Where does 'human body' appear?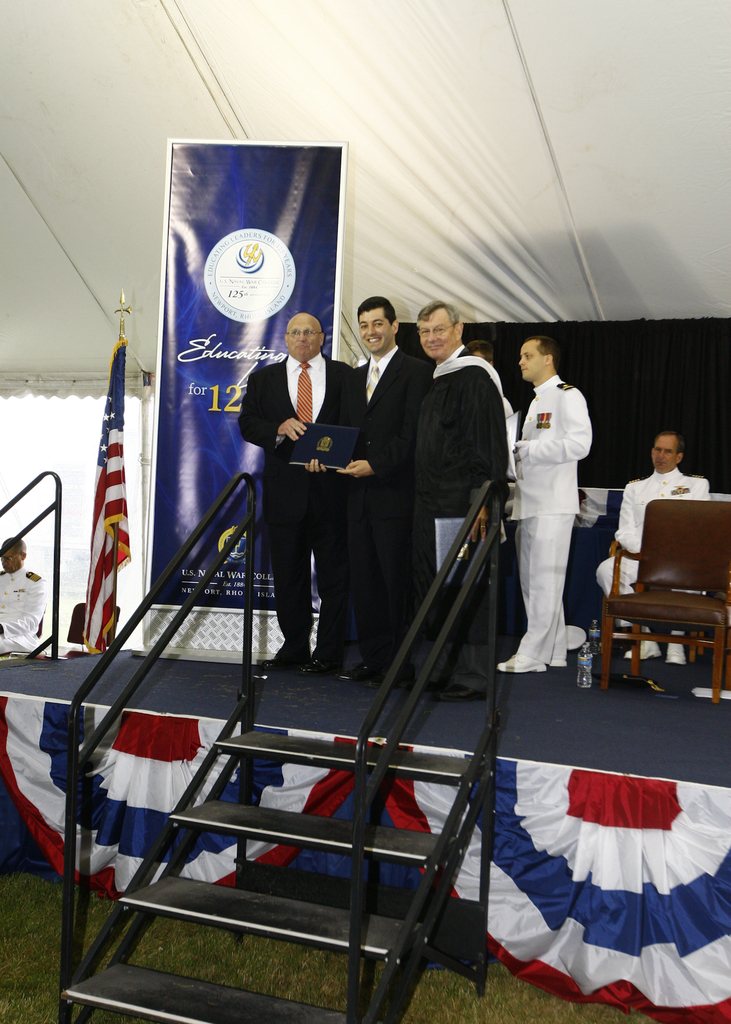
Appears at [399,293,513,669].
